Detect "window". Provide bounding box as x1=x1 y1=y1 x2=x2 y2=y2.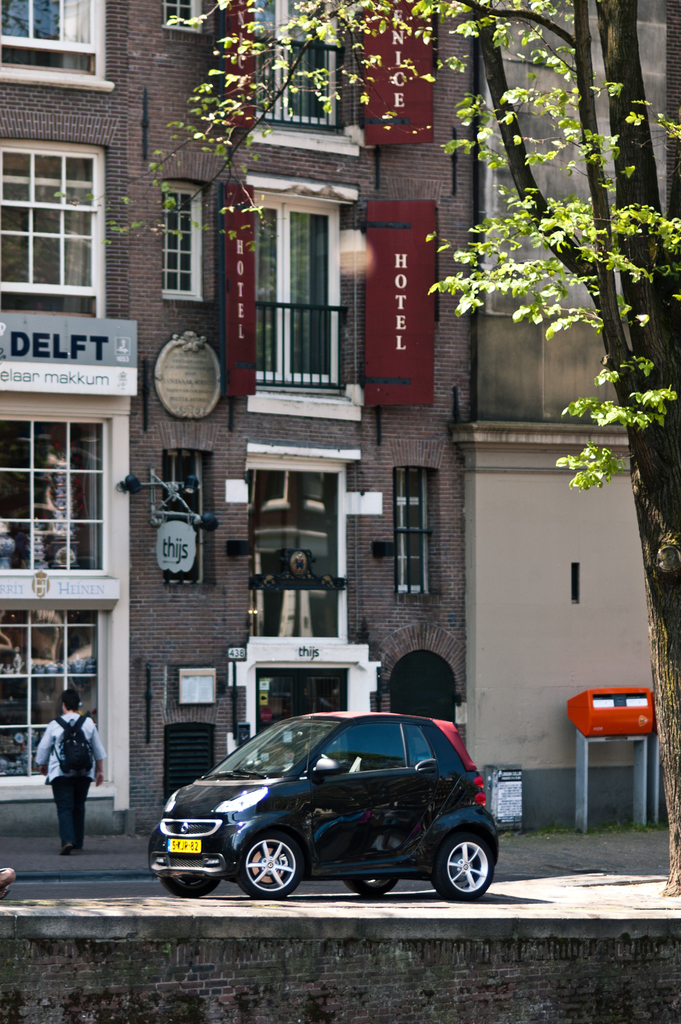
x1=0 y1=0 x2=114 y2=88.
